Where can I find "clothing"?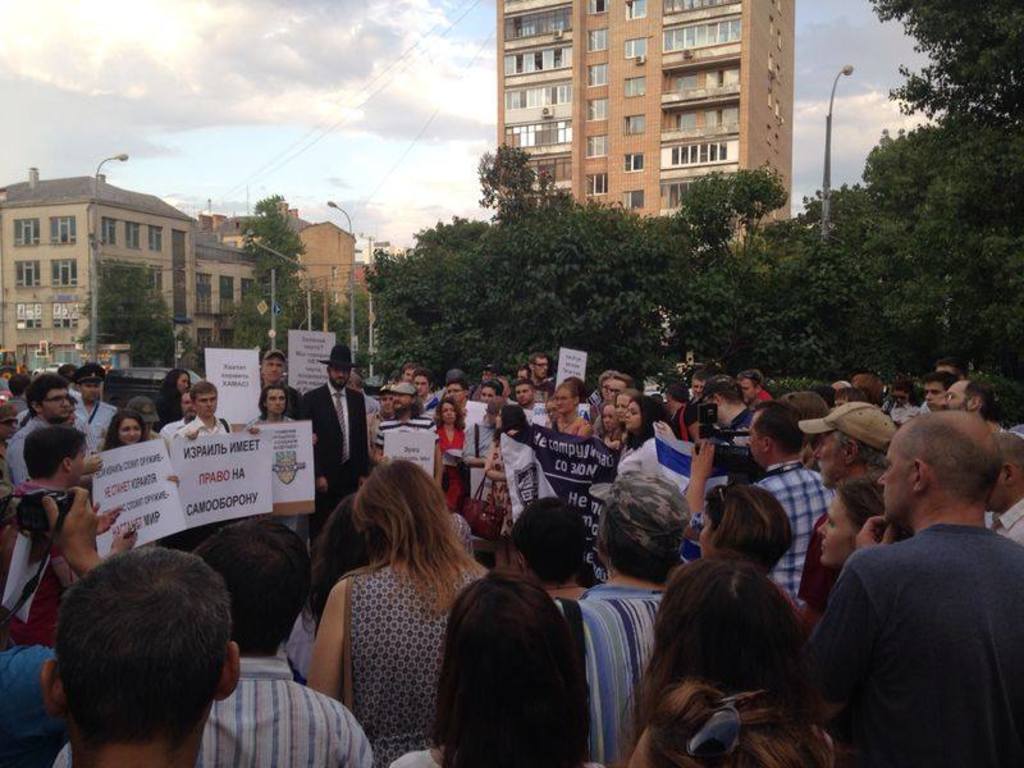
You can find it at Rect(808, 488, 1021, 767).
